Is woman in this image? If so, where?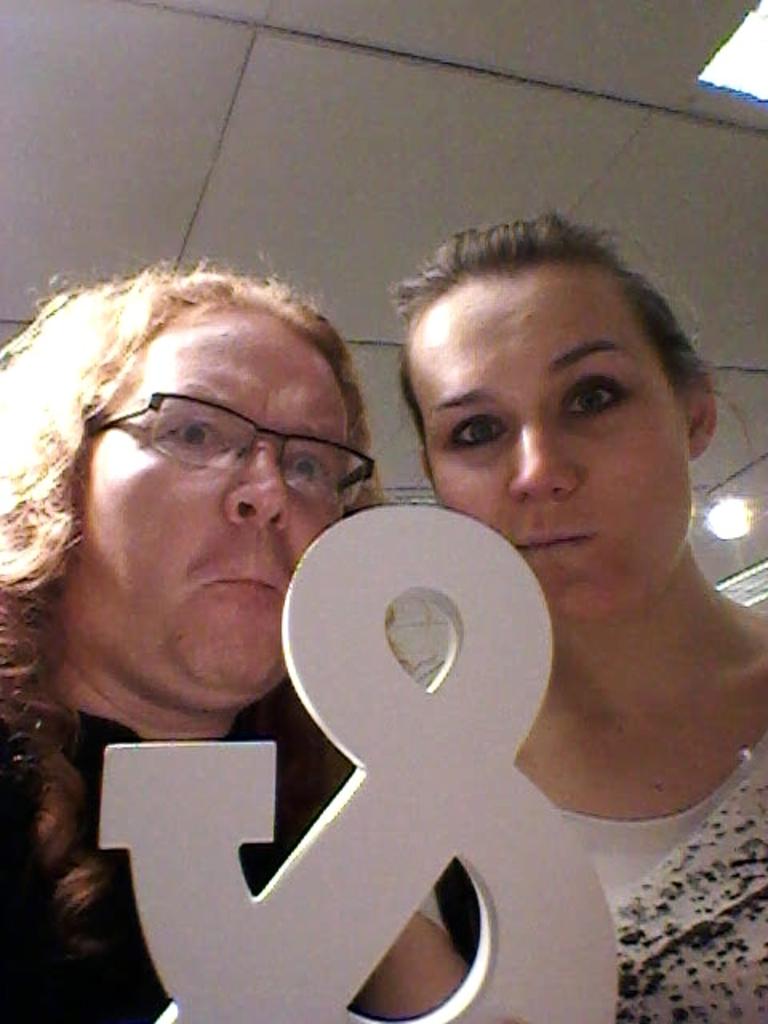
Yes, at rect(0, 246, 486, 1022).
